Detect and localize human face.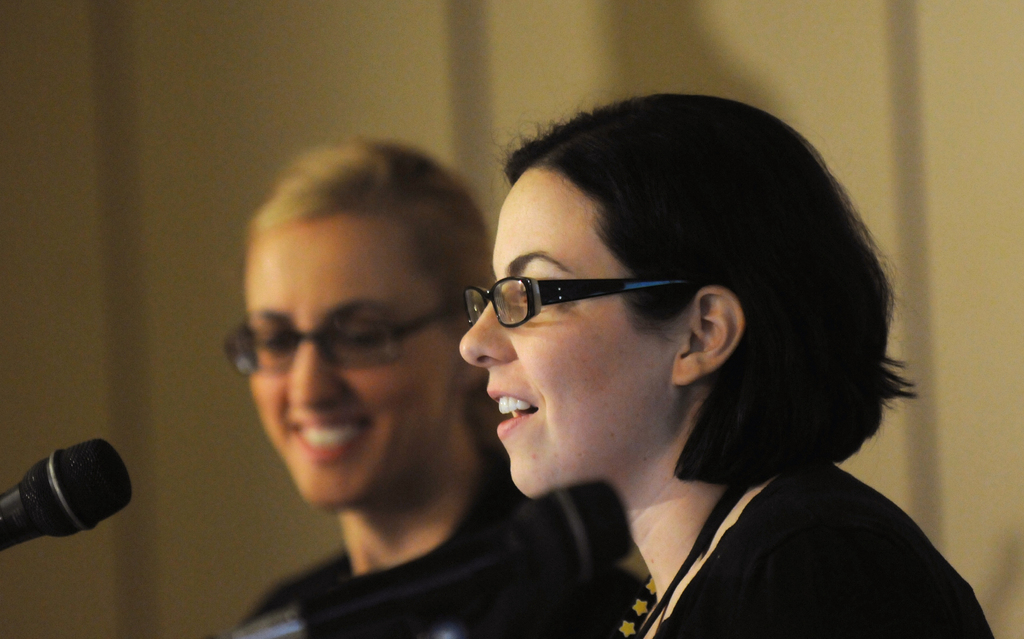
Localized at locate(456, 166, 680, 492).
